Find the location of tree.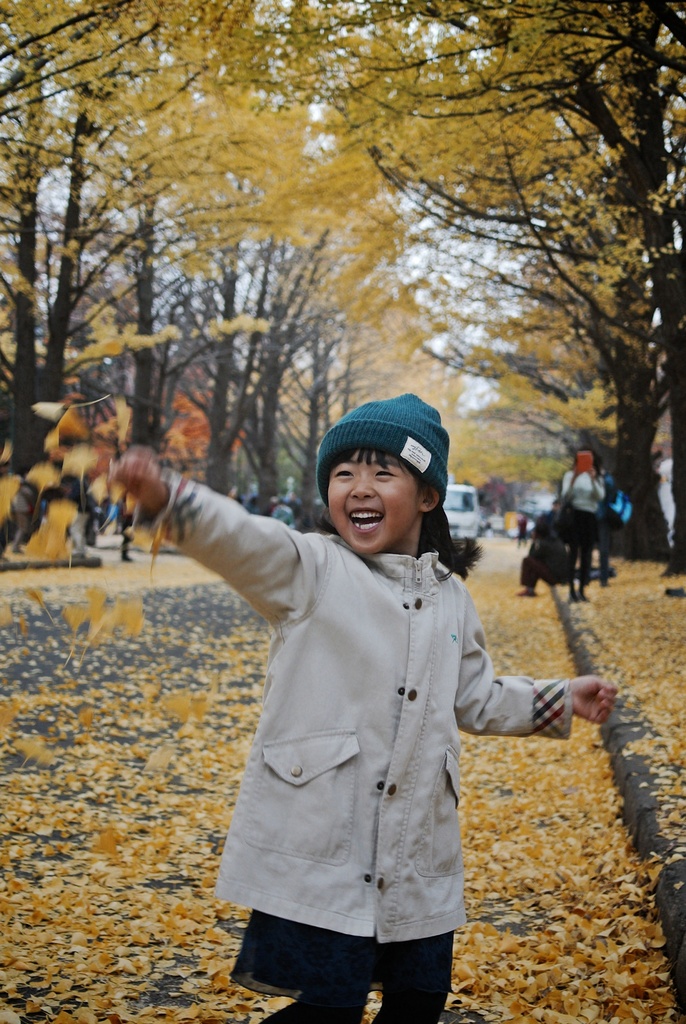
Location: pyautogui.locateOnScreen(0, 0, 235, 556).
